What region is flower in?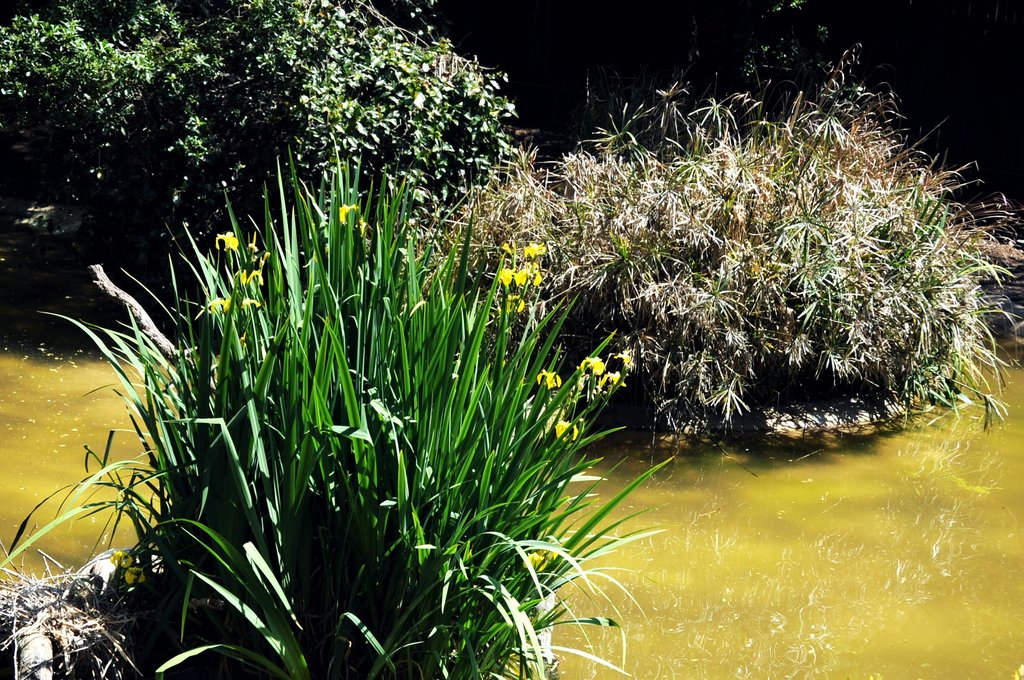
box(504, 242, 510, 257).
